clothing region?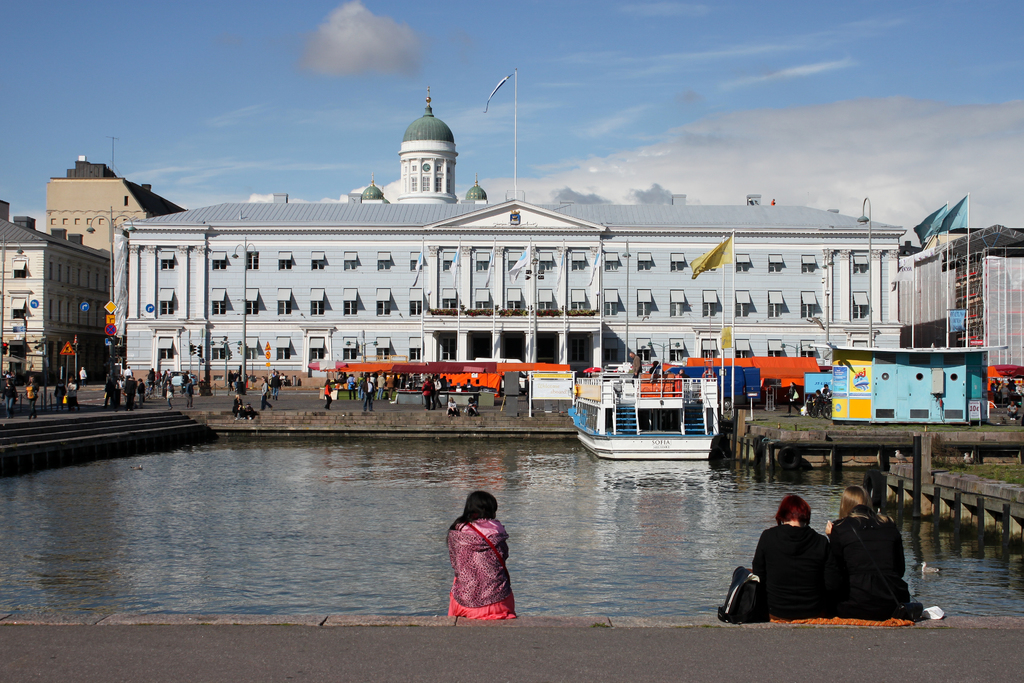
632 352 645 374
